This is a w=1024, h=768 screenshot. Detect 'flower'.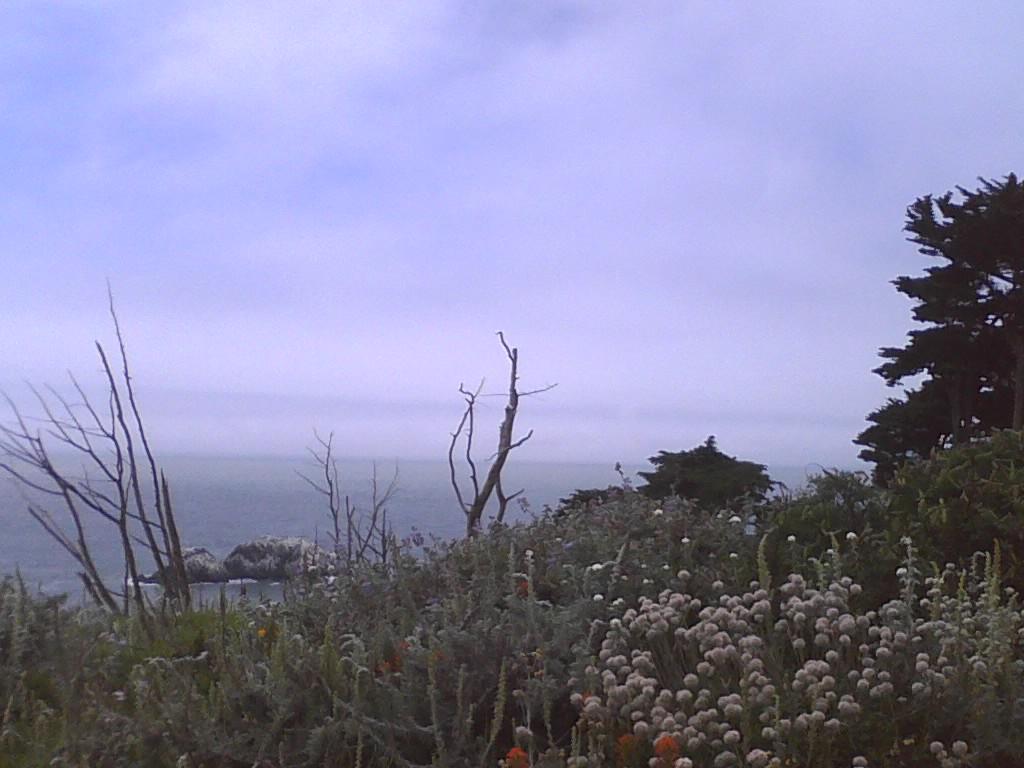
[left=516, top=577, right=532, bottom=598].
